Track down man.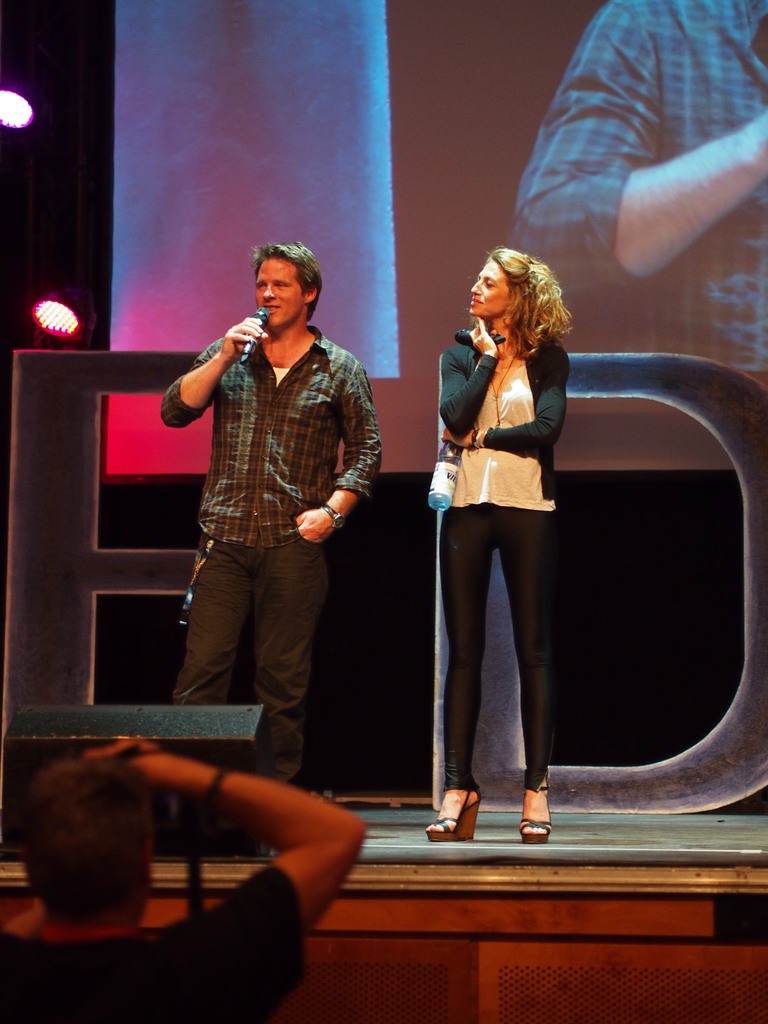
Tracked to (0,730,366,1023).
